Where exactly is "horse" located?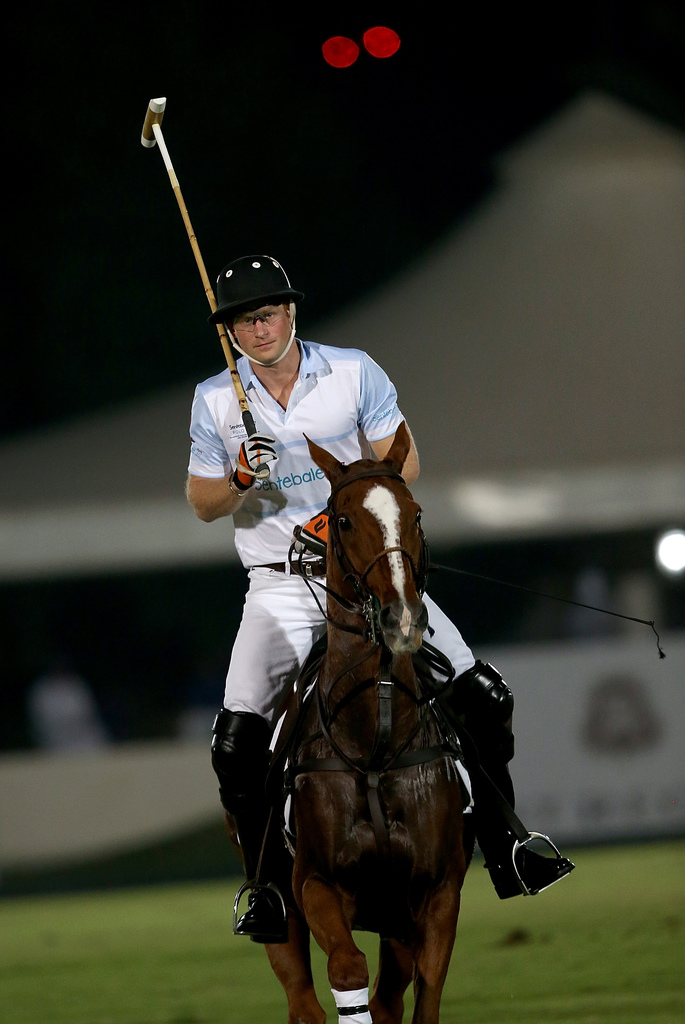
Its bounding box is <bbox>261, 428, 478, 1023</bbox>.
